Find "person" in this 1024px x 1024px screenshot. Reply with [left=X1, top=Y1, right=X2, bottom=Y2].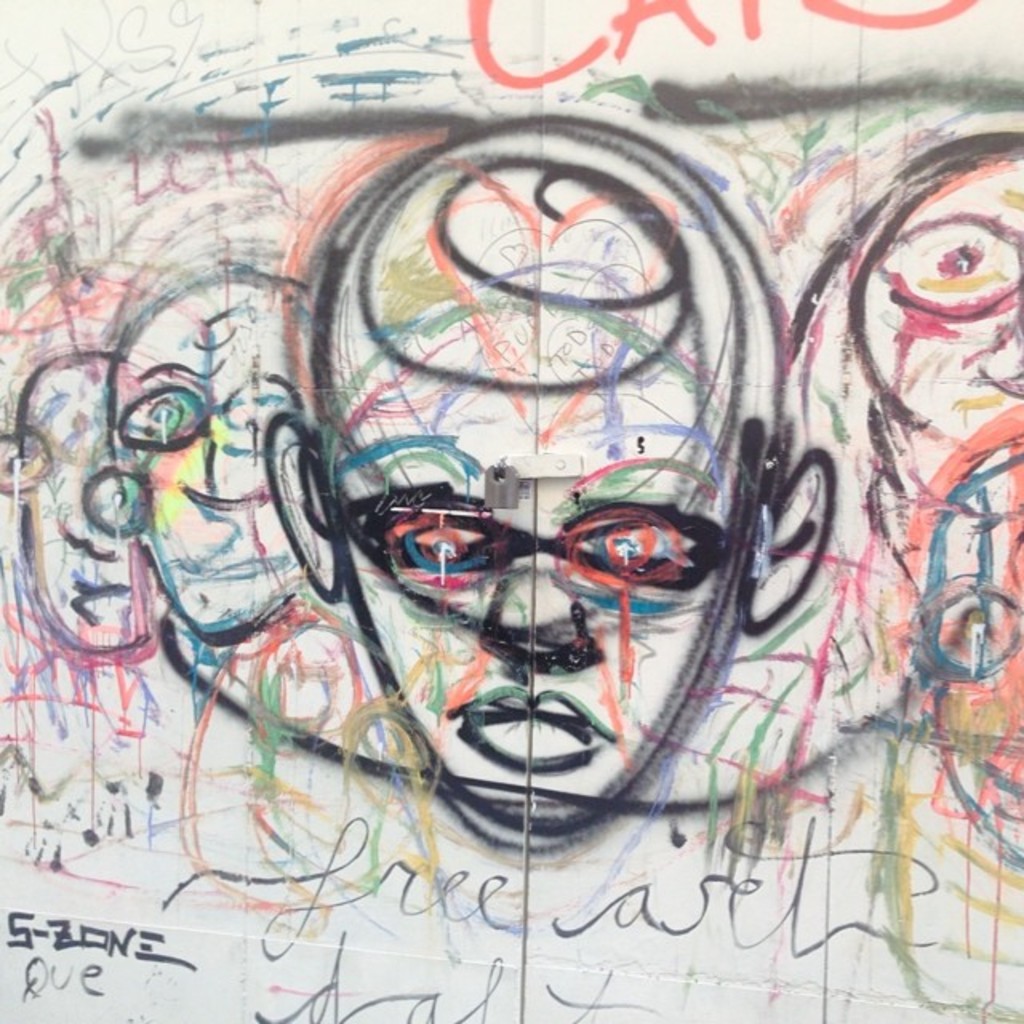
[left=112, top=277, right=318, bottom=656].
